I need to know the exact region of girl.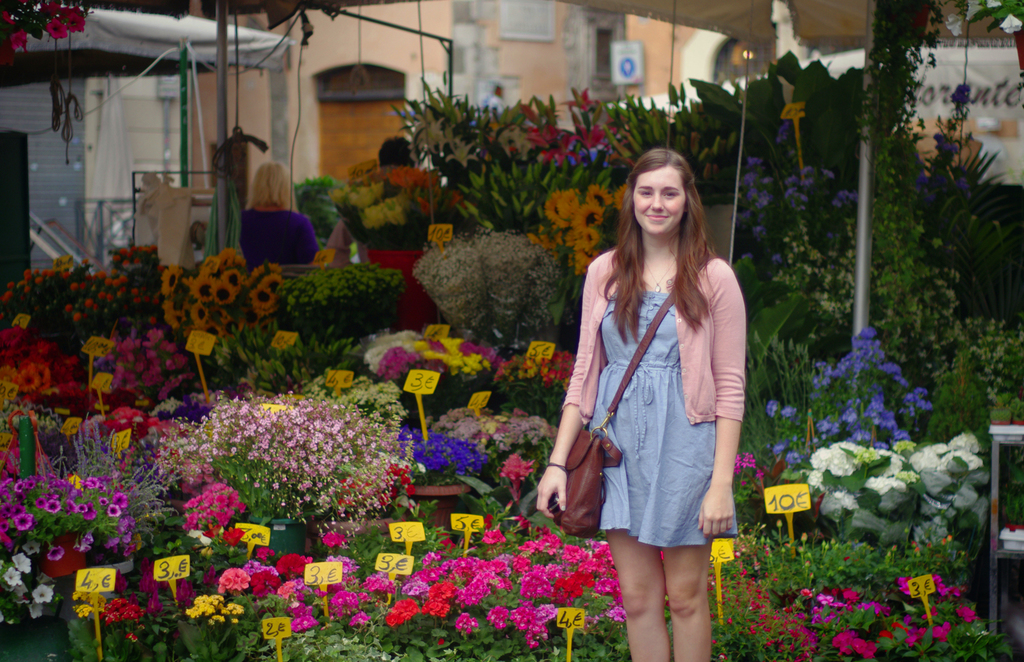
Region: 536,147,746,661.
